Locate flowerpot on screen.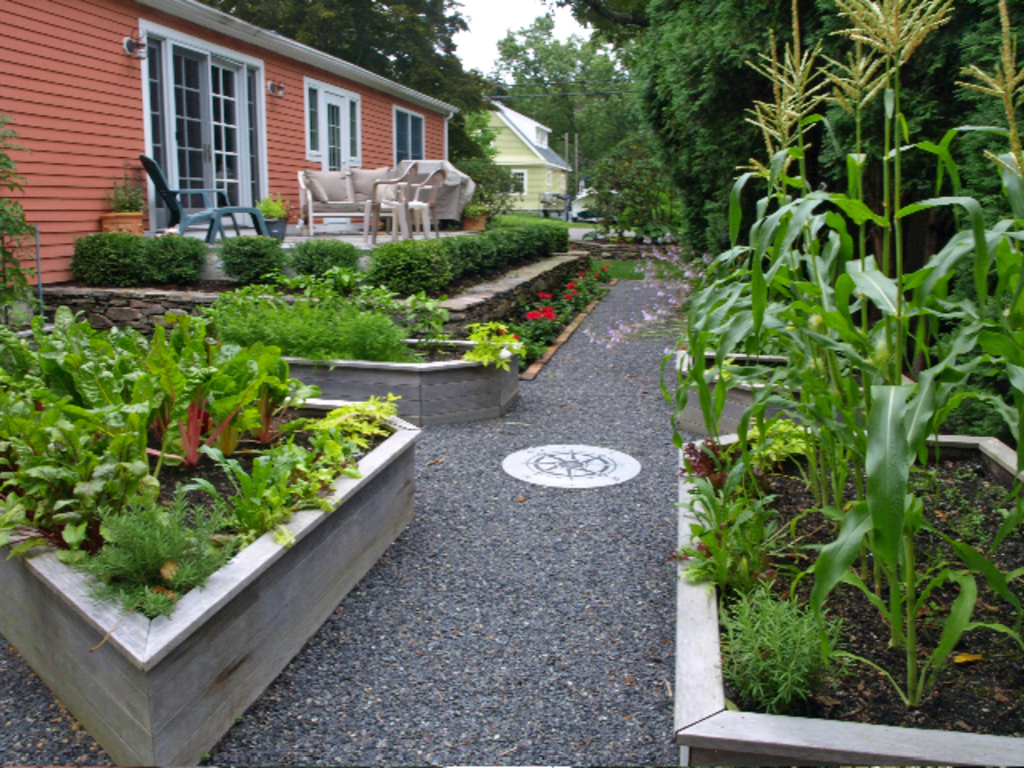
On screen at box(19, 379, 421, 747).
